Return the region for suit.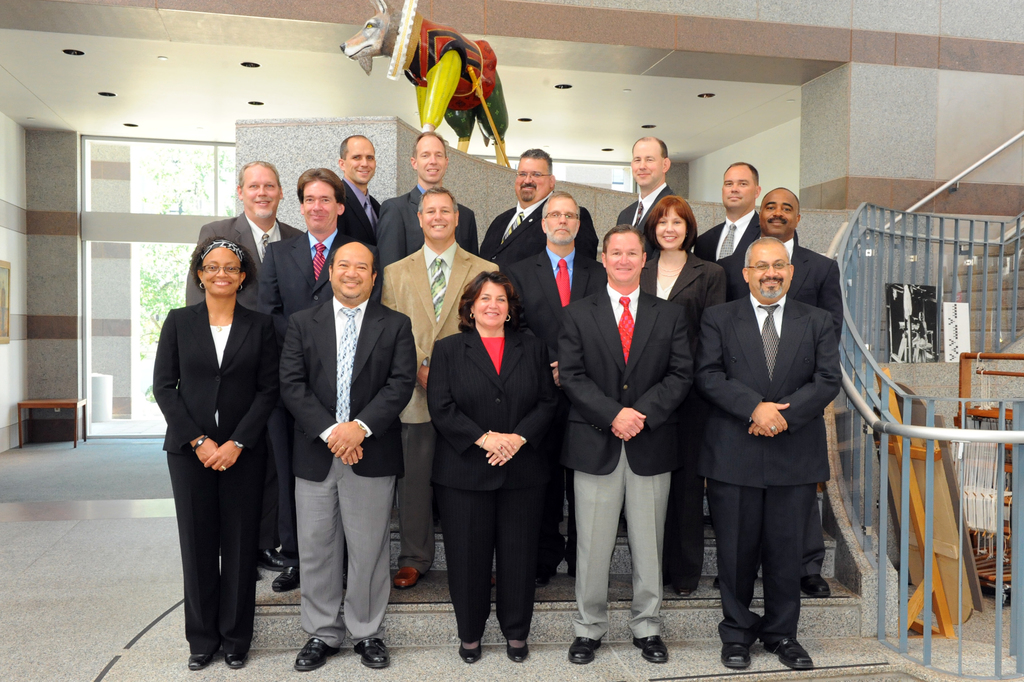
[left=508, top=246, right=599, bottom=361].
